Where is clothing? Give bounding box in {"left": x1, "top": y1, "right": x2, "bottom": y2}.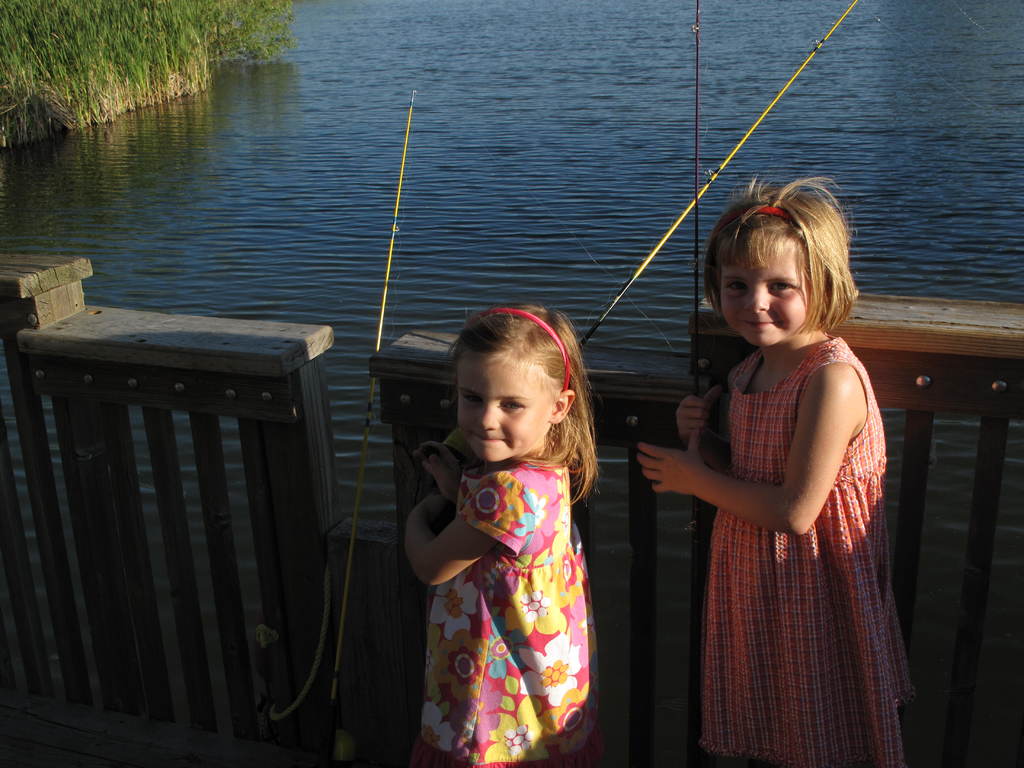
{"left": 698, "top": 328, "right": 922, "bottom": 764}.
